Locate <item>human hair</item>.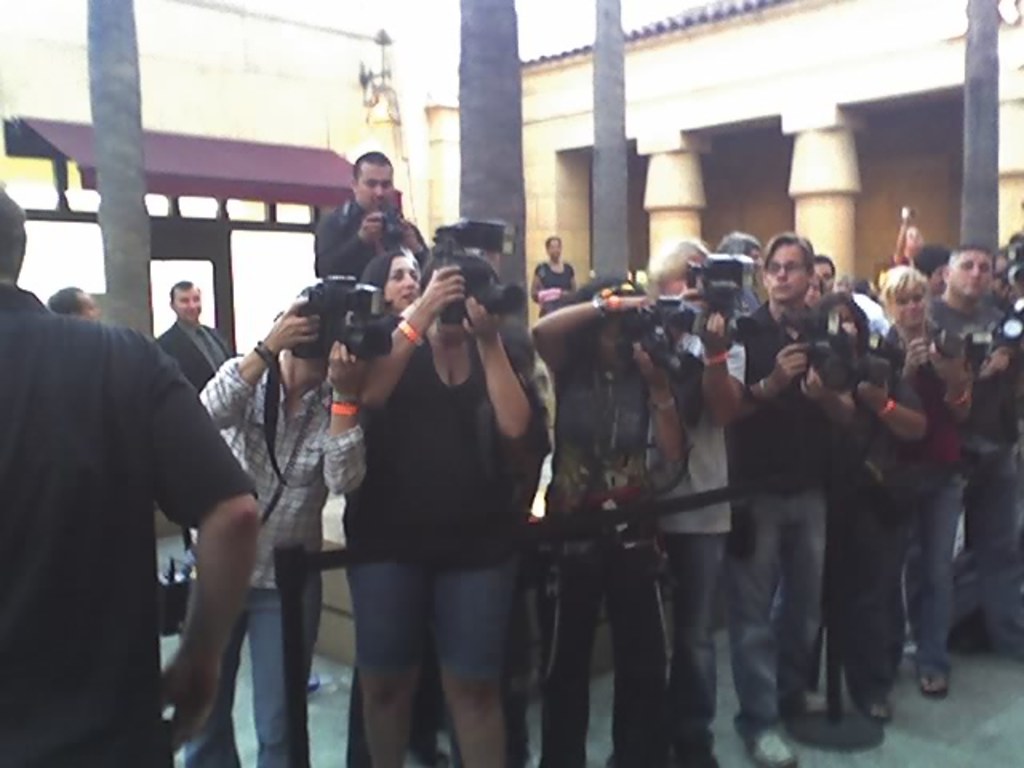
Bounding box: crop(46, 285, 88, 315).
